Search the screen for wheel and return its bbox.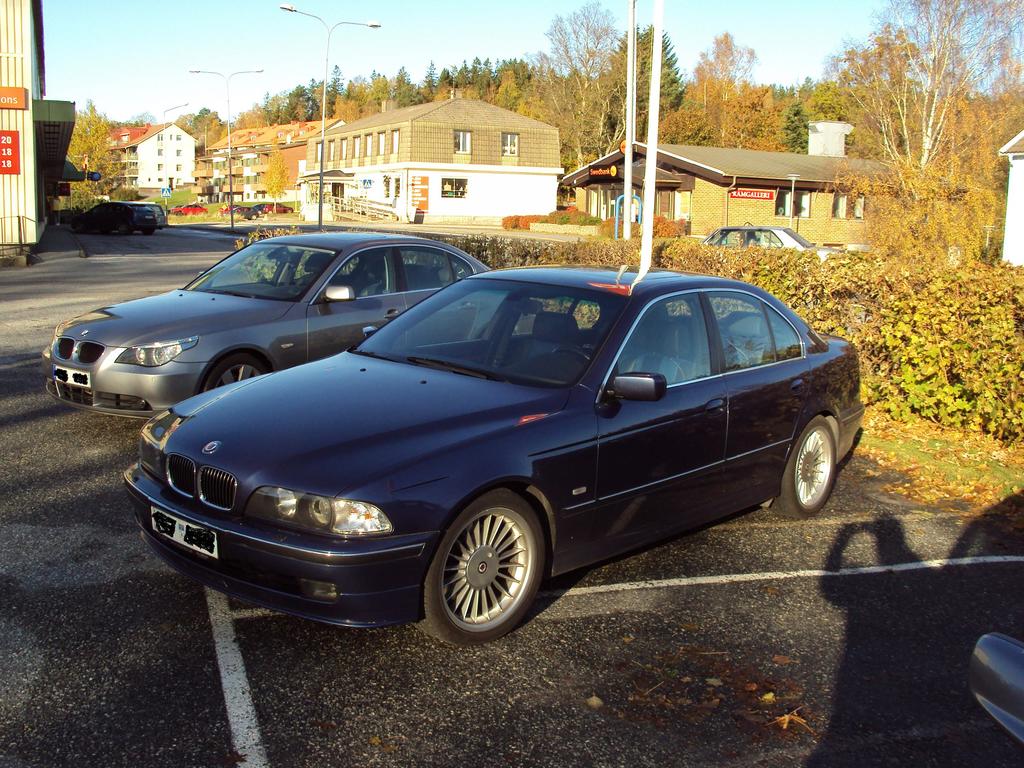
Found: [73, 221, 84, 233].
